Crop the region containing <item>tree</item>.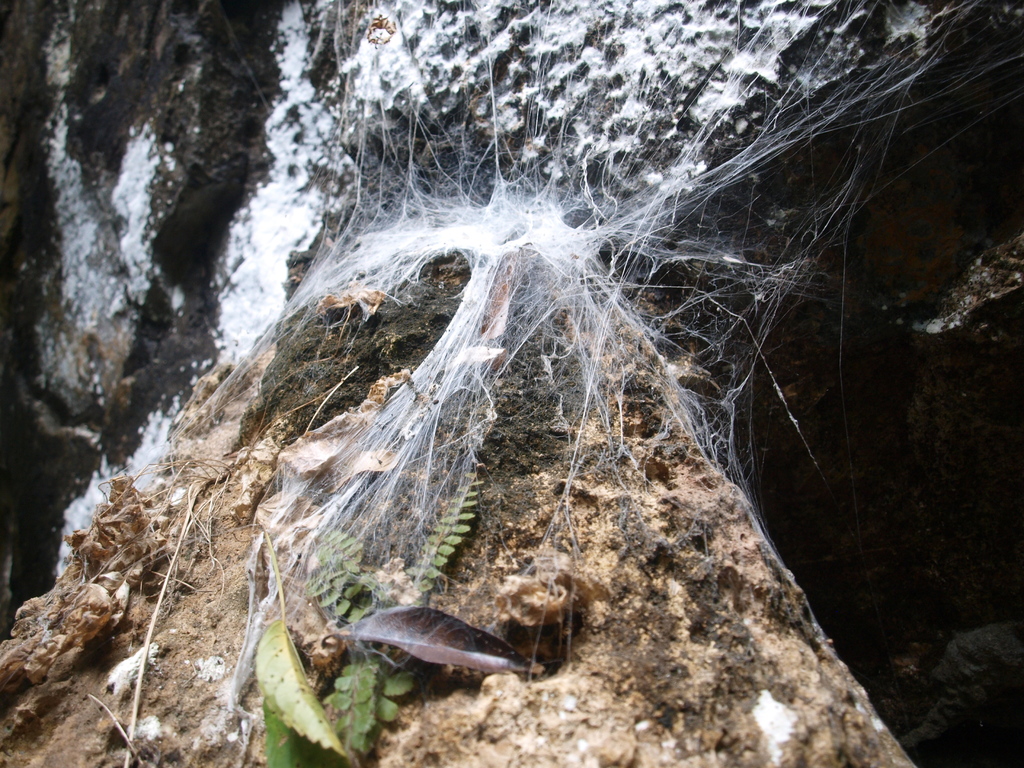
Crop region: x1=1, y1=244, x2=919, y2=767.
